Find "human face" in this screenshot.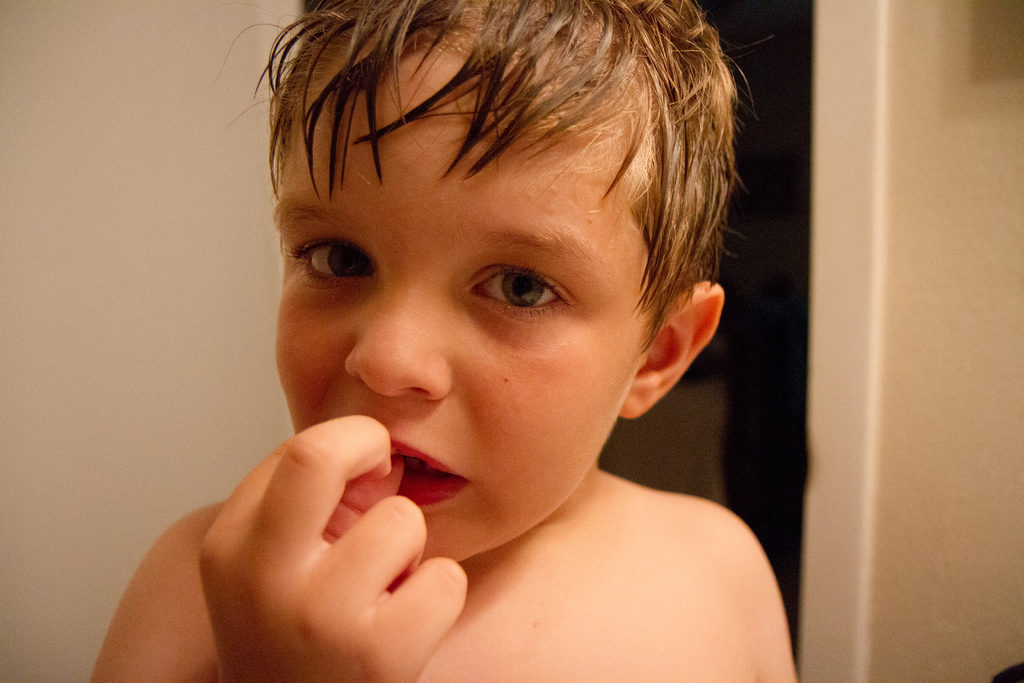
The bounding box for "human face" is locate(269, 28, 656, 564).
